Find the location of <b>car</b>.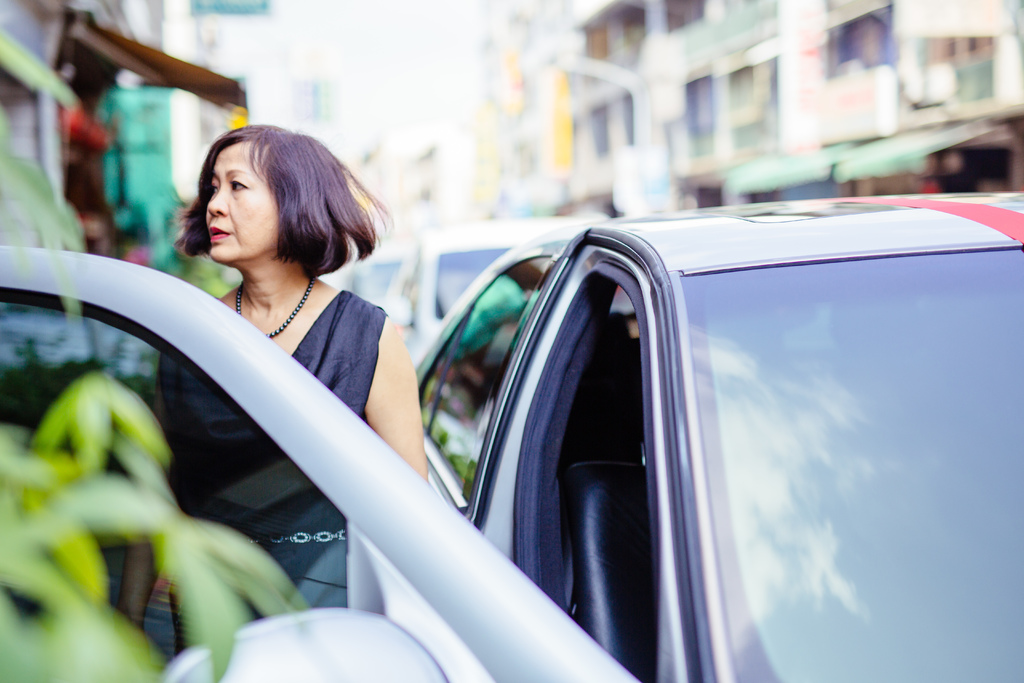
Location: 383, 222, 612, 359.
